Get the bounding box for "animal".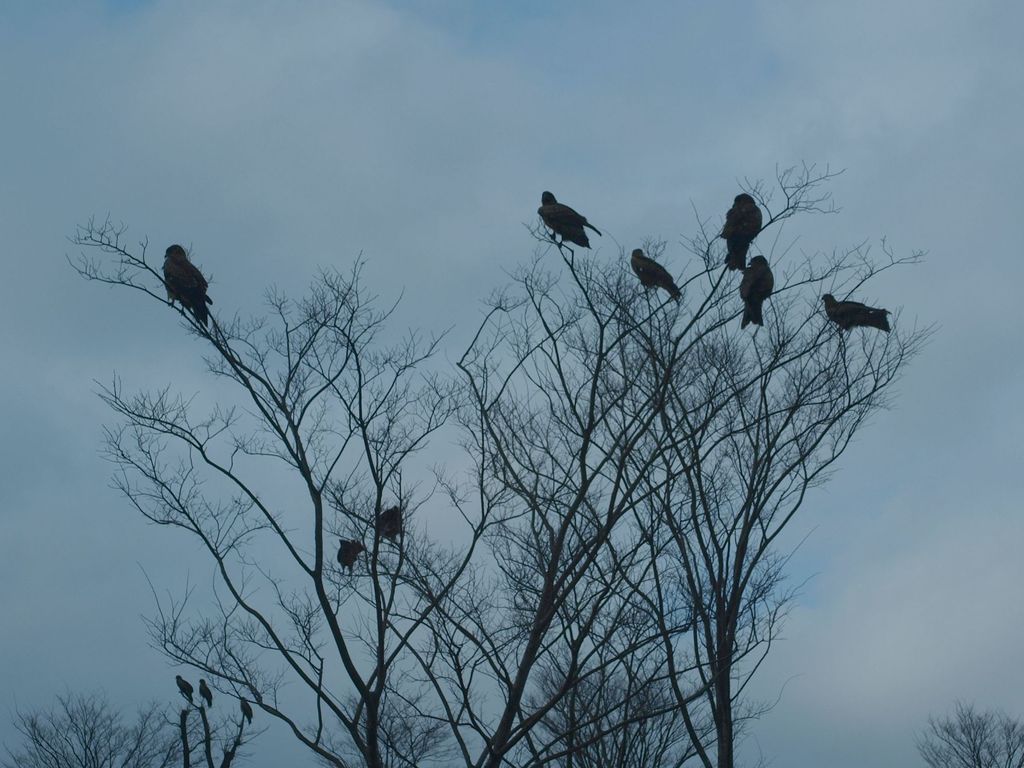
[left=338, top=542, right=364, bottom=579].
